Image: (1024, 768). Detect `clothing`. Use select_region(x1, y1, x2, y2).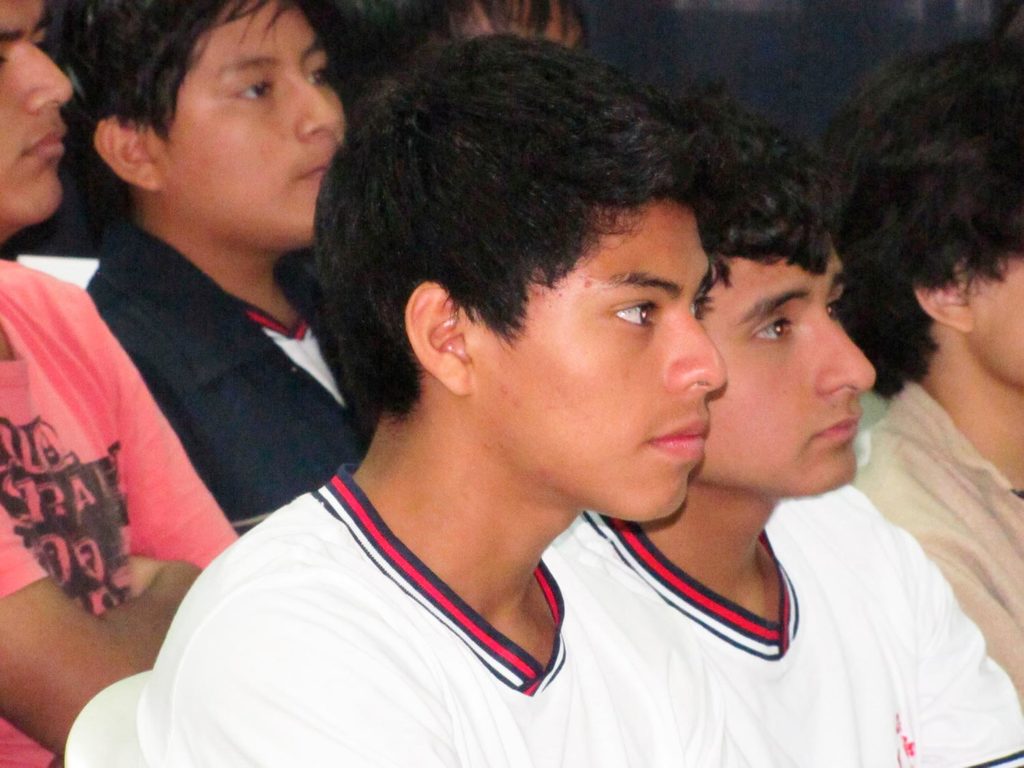
select_region(907, 347, 1023, 767).
